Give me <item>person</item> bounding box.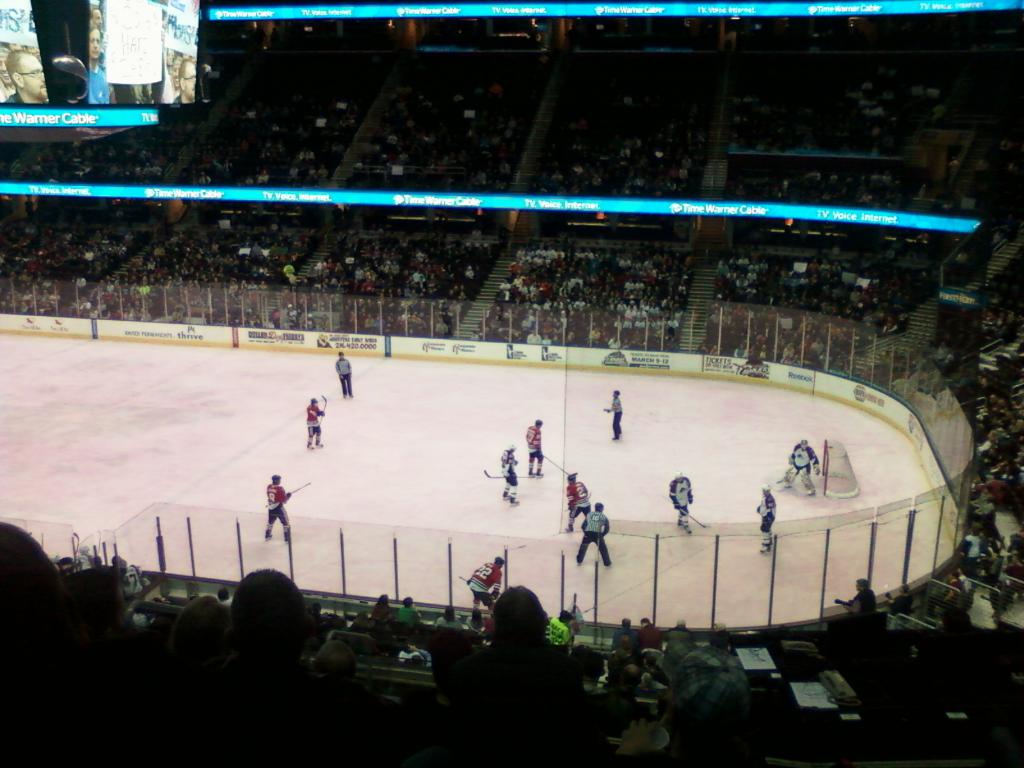
detection(331, 346, 355, 401).
